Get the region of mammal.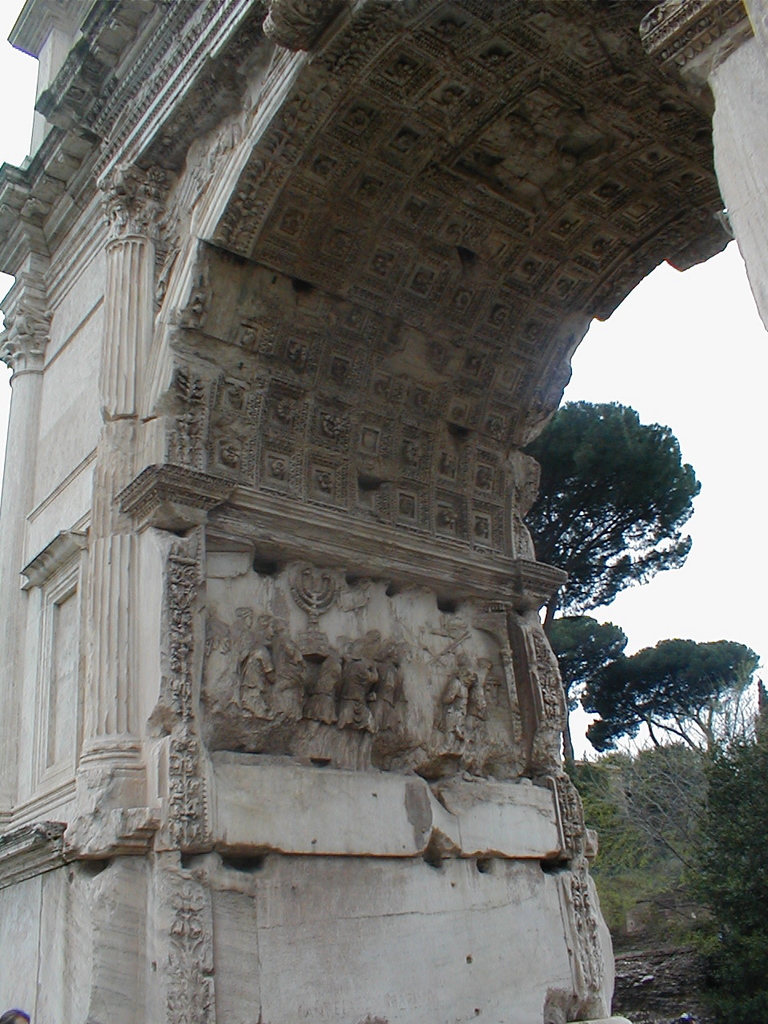
rect(440, 670, 468, 746).
